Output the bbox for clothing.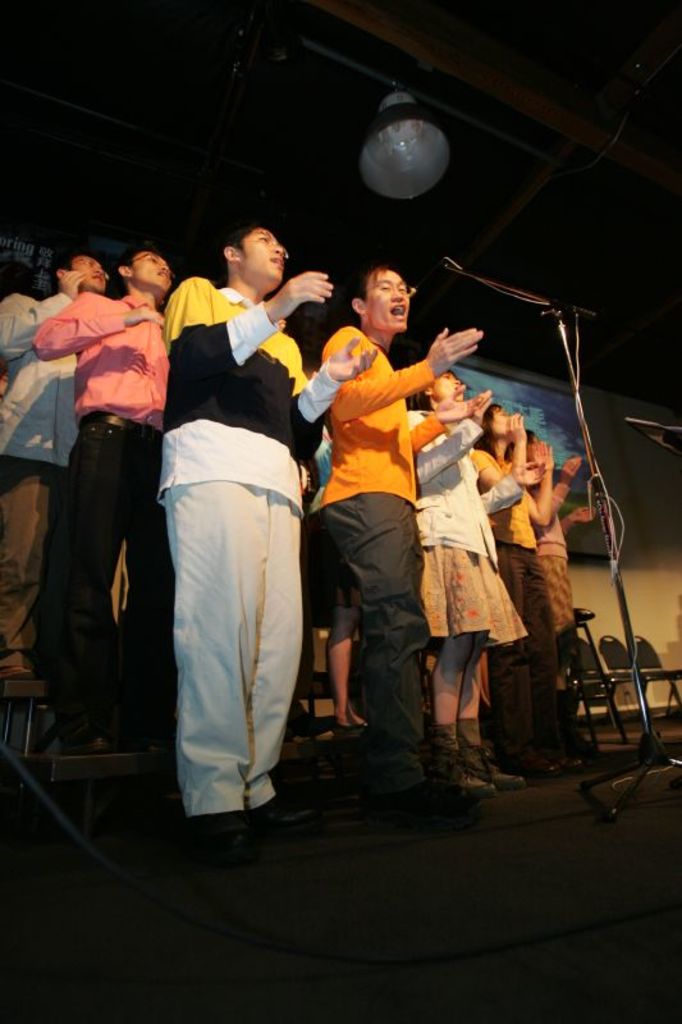
pyautogui.locateOnScreen(528, 477, 575, 655).
